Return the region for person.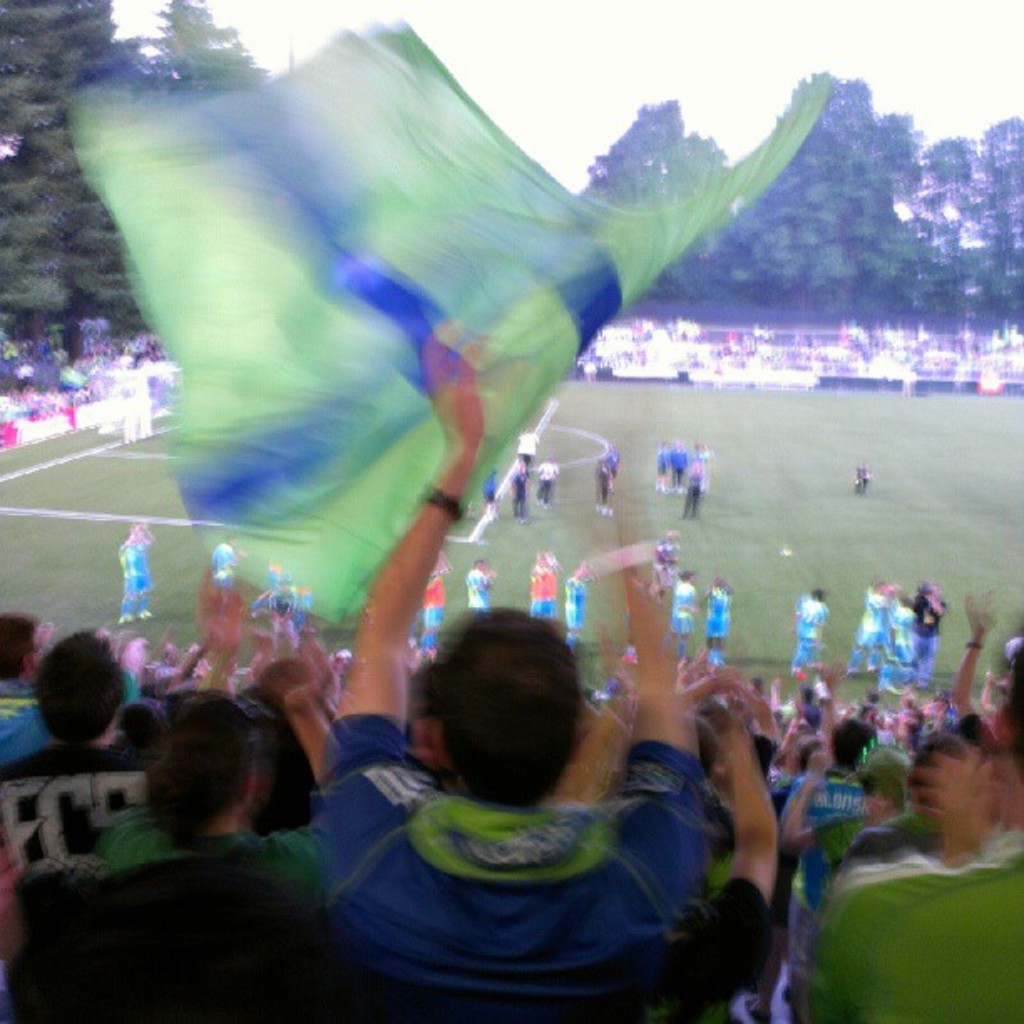
x1=268, y1=572, x2=303, y2=656.
